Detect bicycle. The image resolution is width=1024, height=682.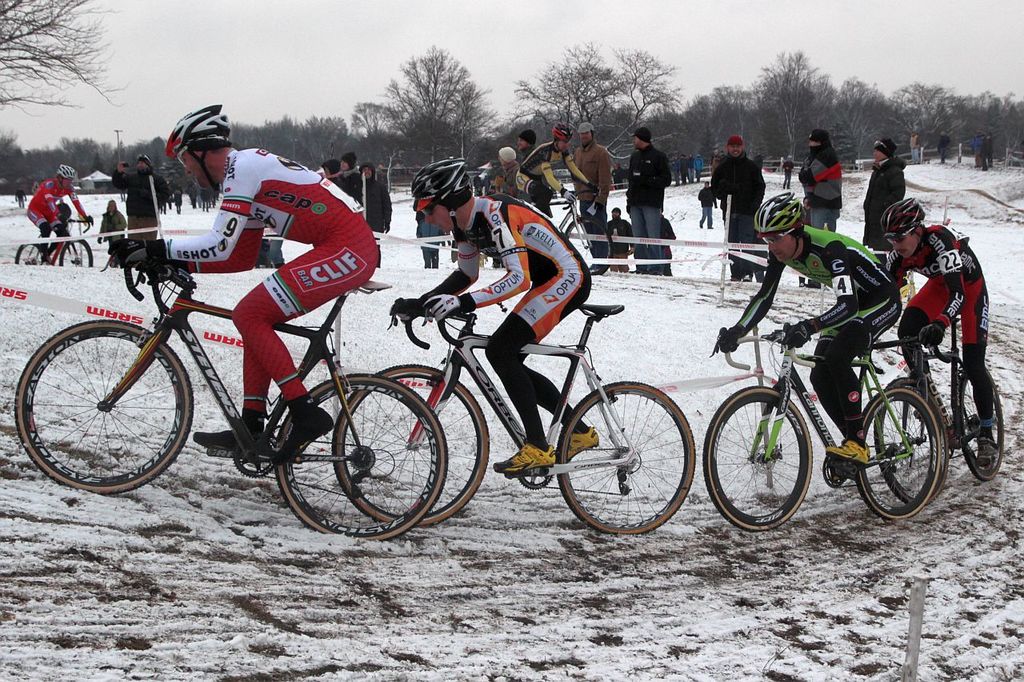
<region>496, 185, 615, 269</region>.
